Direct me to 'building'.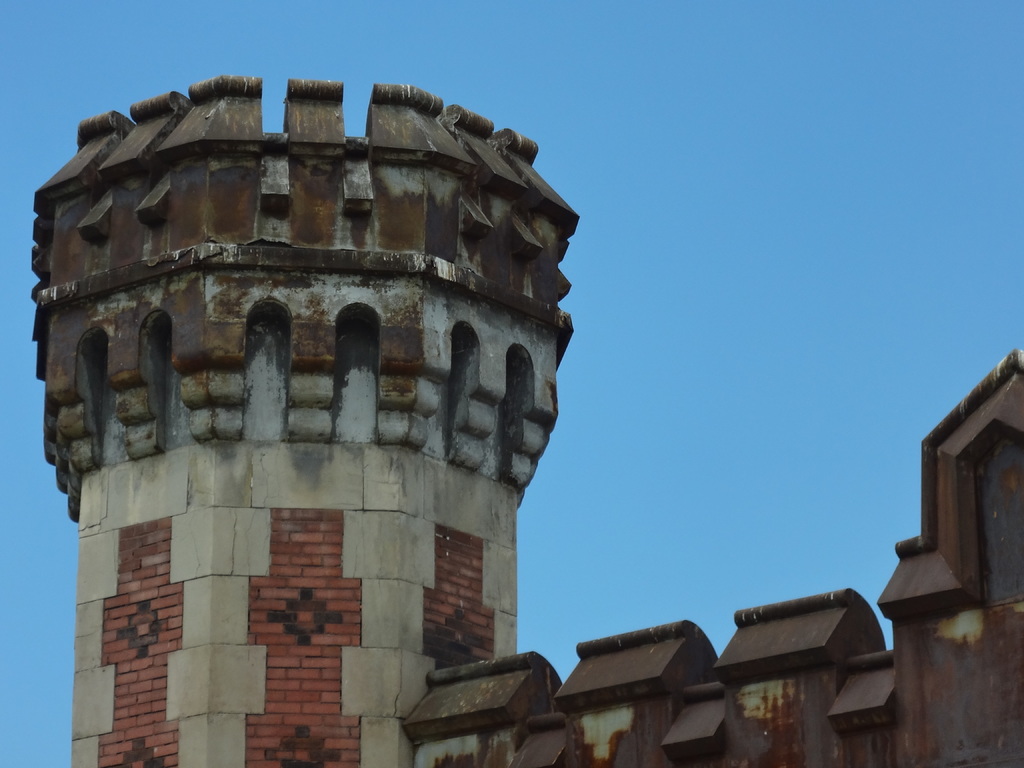
Direction: box=[30, 73, 1023, 767].
